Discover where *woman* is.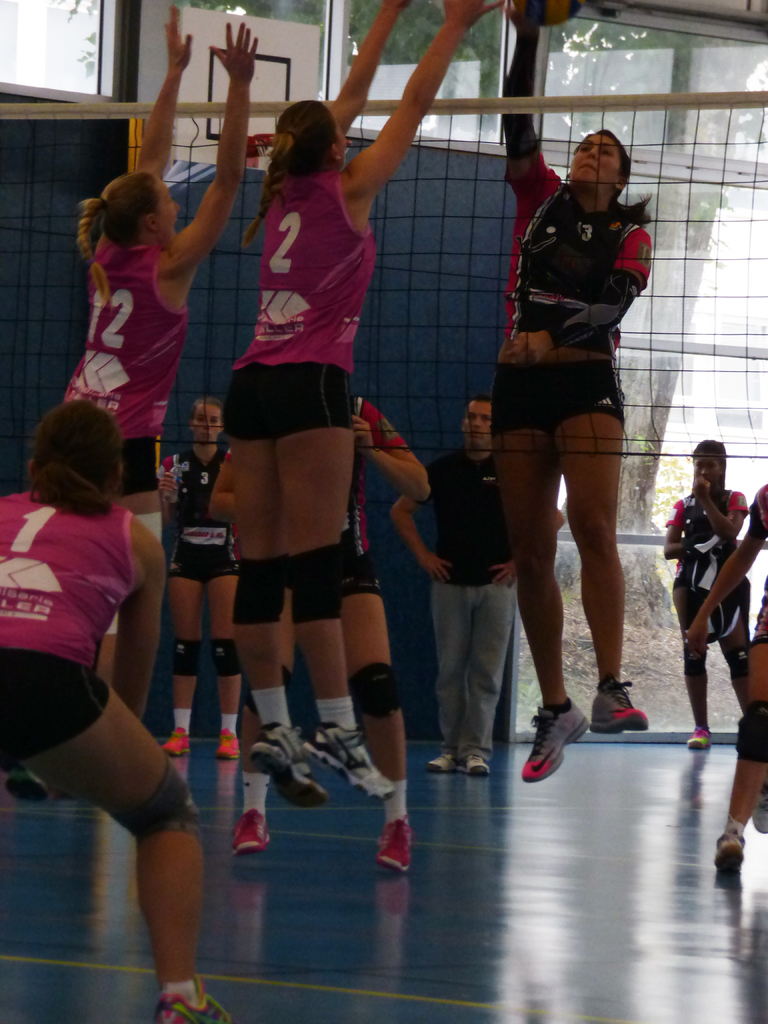
Discovered at x1=205 y1=0 x2=515 y2=810.
